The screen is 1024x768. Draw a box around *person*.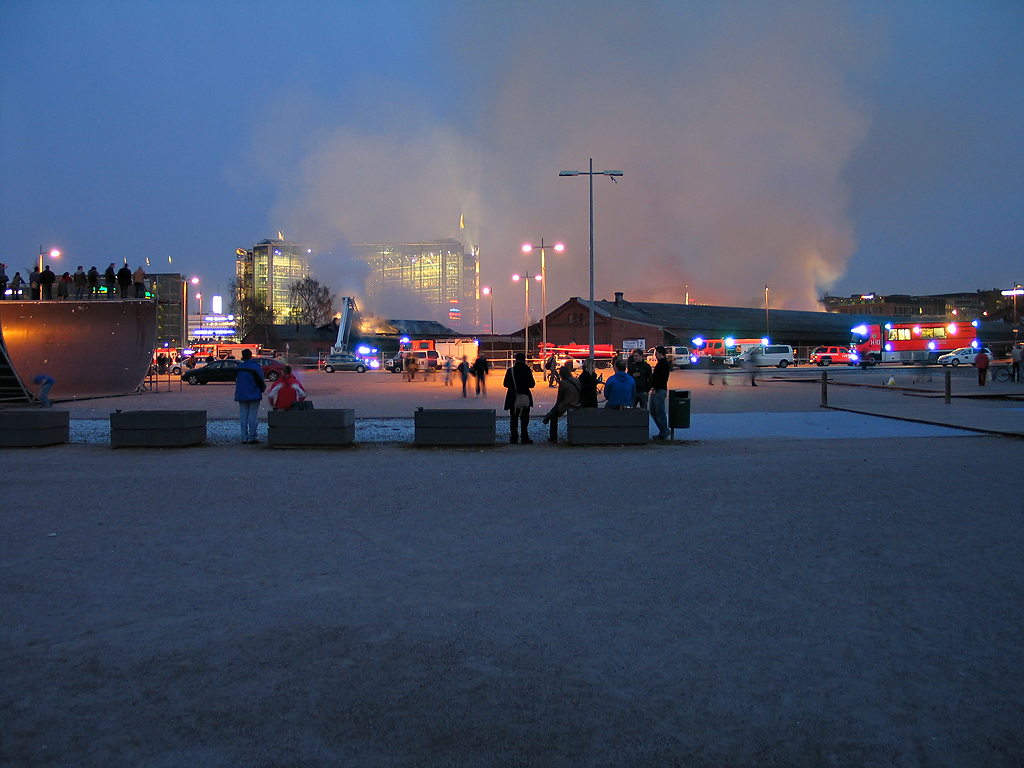
detection(541, 364, 580, 444).
